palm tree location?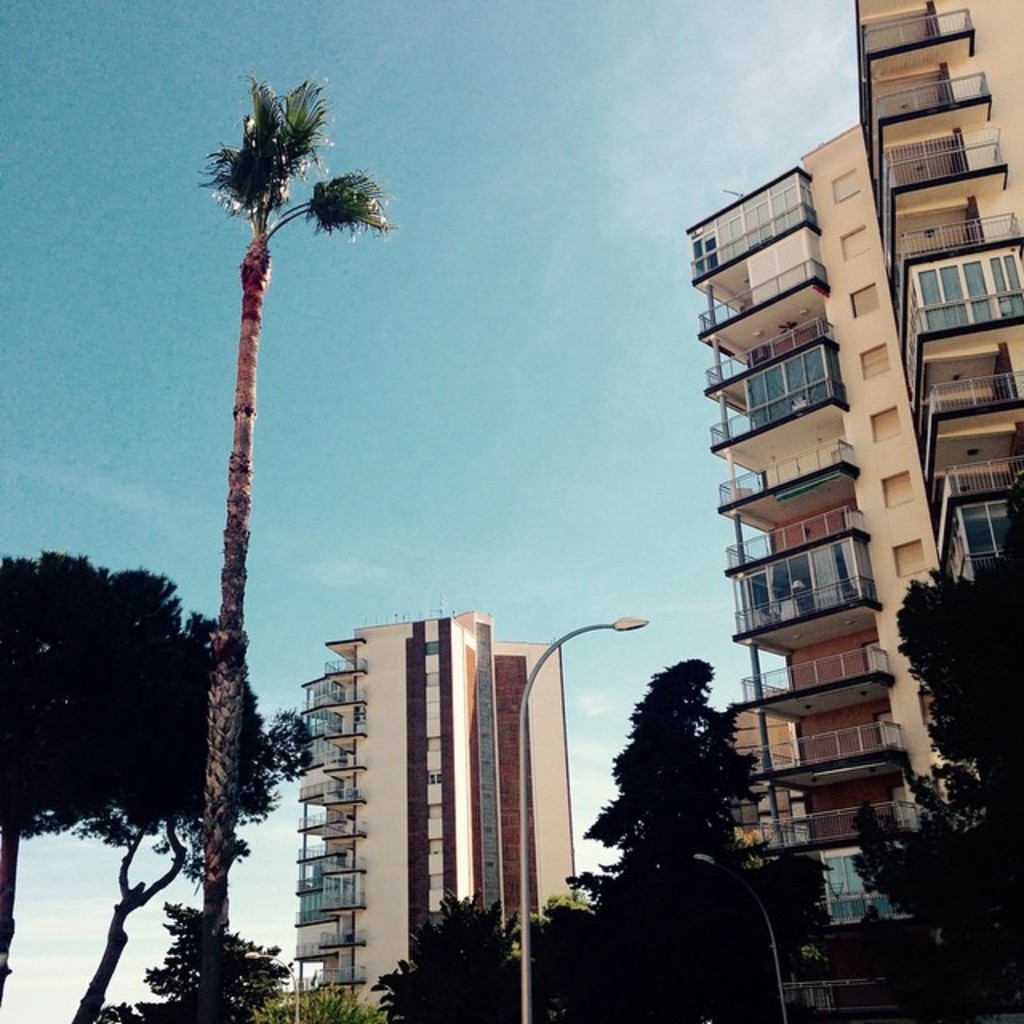
877:750:995:946
